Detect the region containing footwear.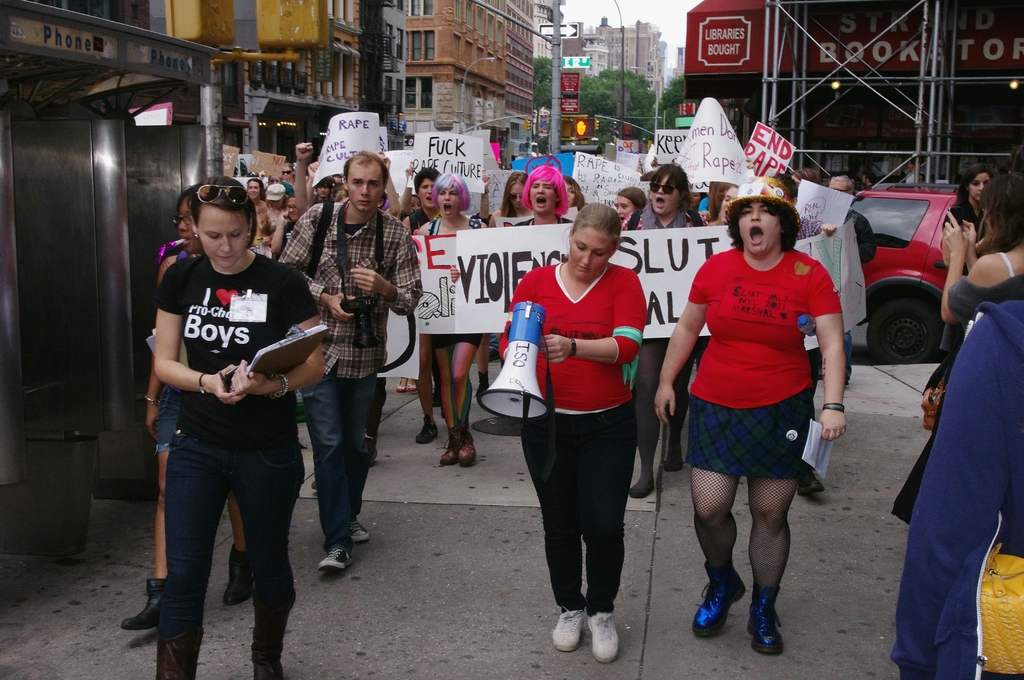
box(453, 420, 473, 469).
